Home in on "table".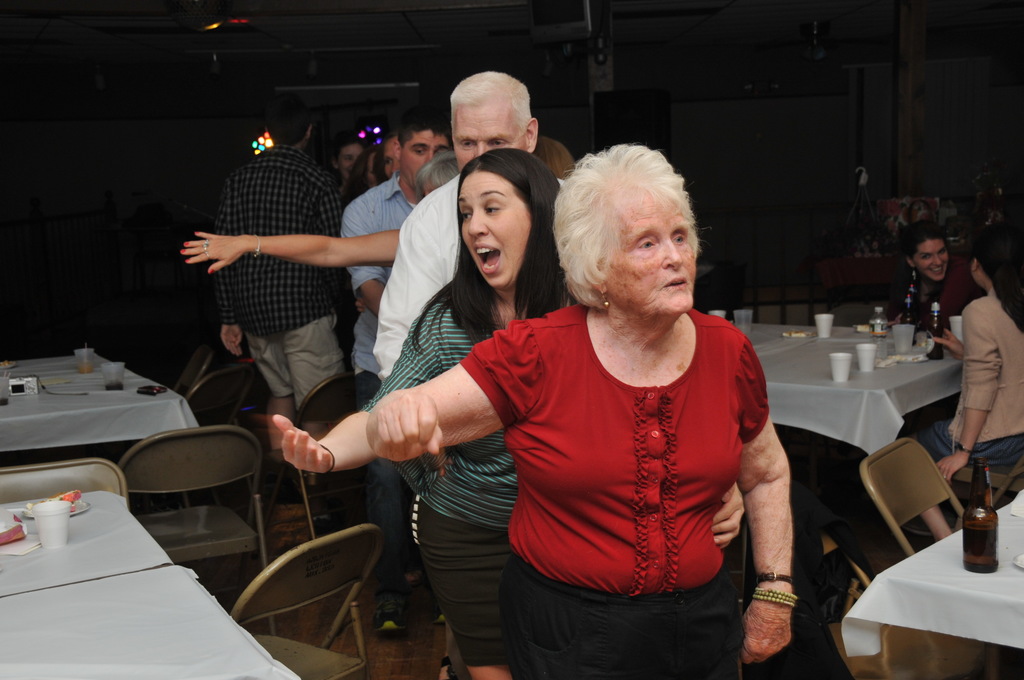
Homed in at locate(0, 489, 303, 679).
